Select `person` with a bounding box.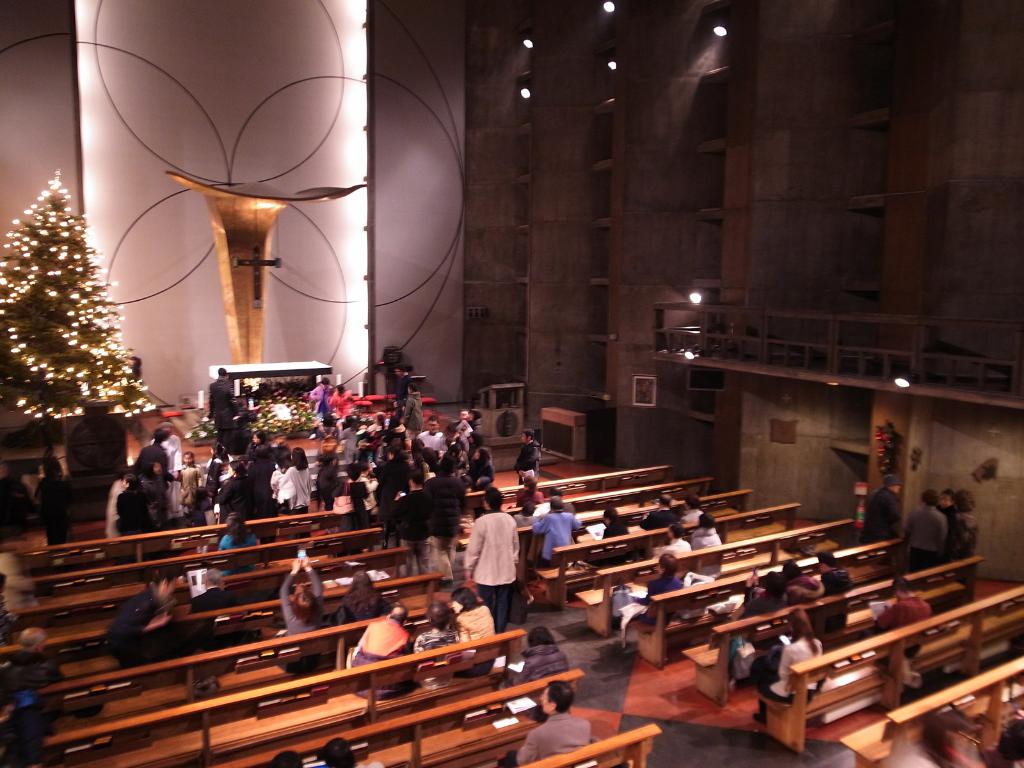
x1=186 y1=362 x2=258 y2=438.
